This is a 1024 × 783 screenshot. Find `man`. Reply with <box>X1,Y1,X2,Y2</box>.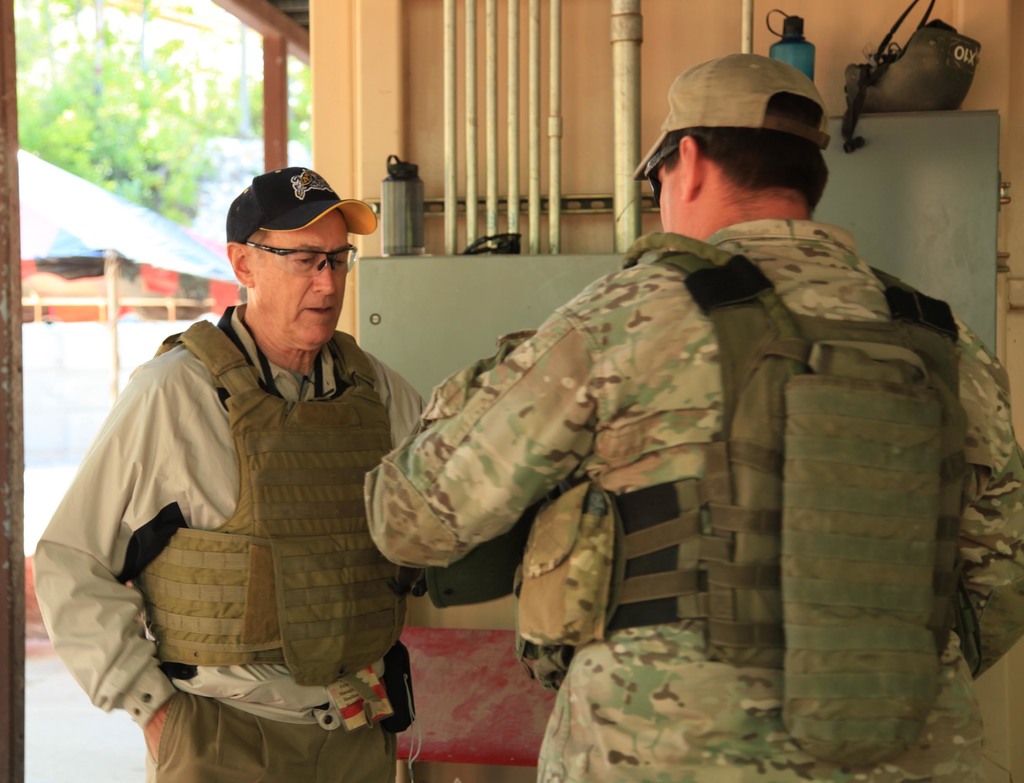
<box>49,156,435,769</box>.
